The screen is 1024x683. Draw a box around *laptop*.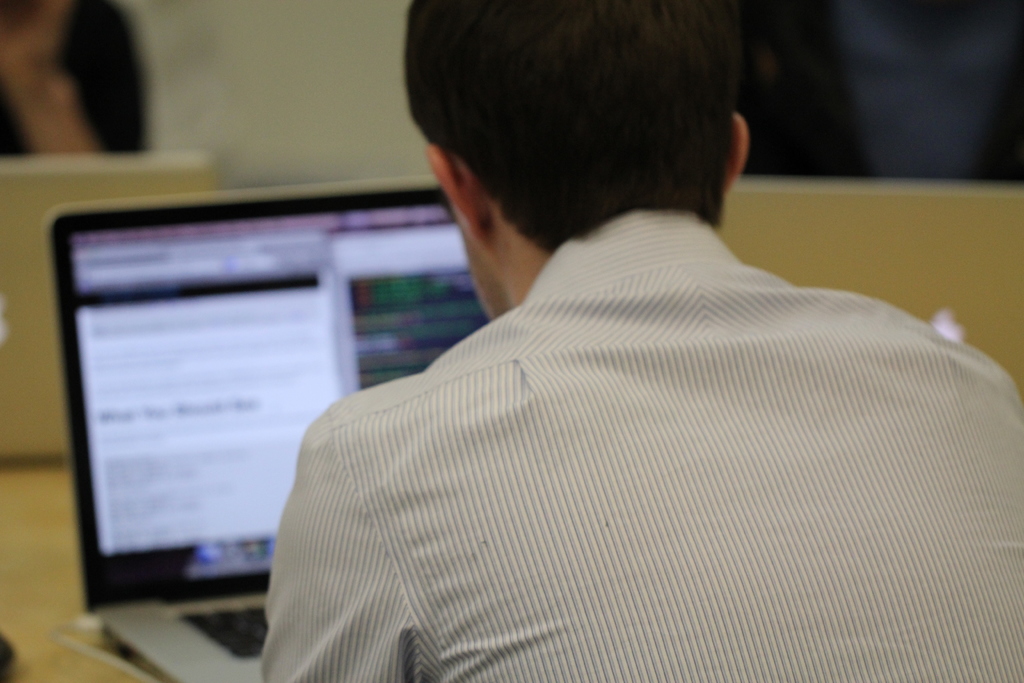
(x1=0, y1=185, x2=457, y2=657).
